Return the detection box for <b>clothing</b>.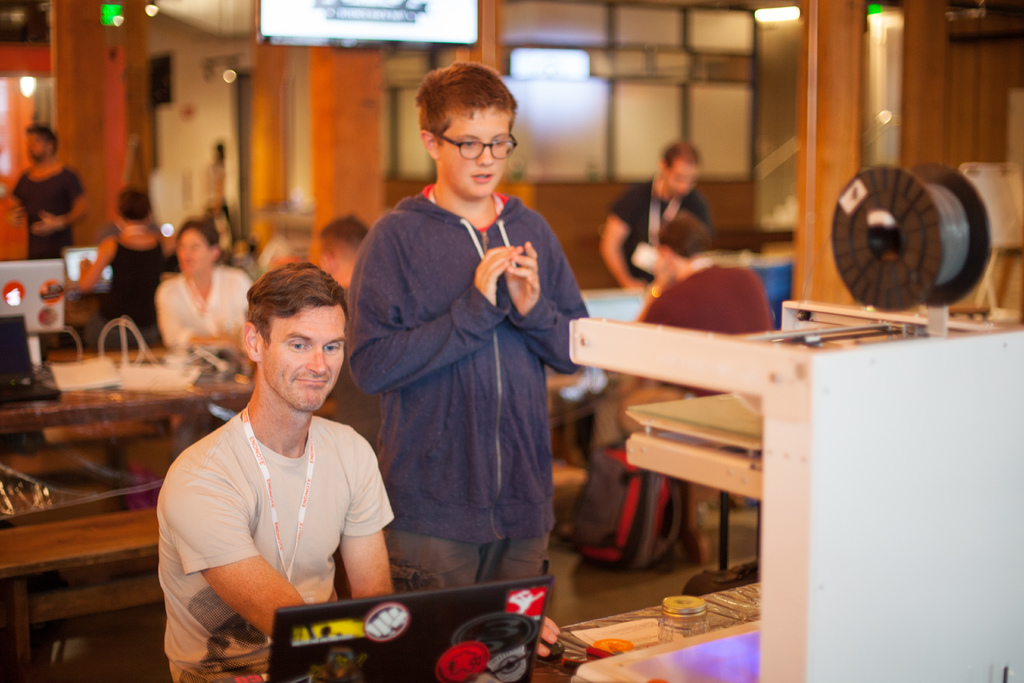
[left=339, top=123, right=582, bottom=618].
